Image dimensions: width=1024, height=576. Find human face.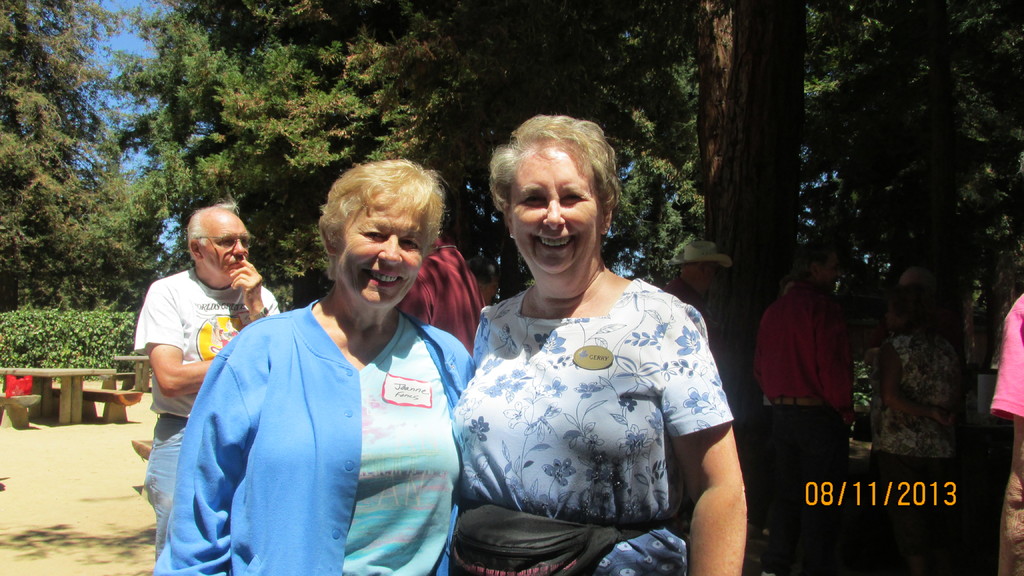
<box>696,261,721,301</box>.
